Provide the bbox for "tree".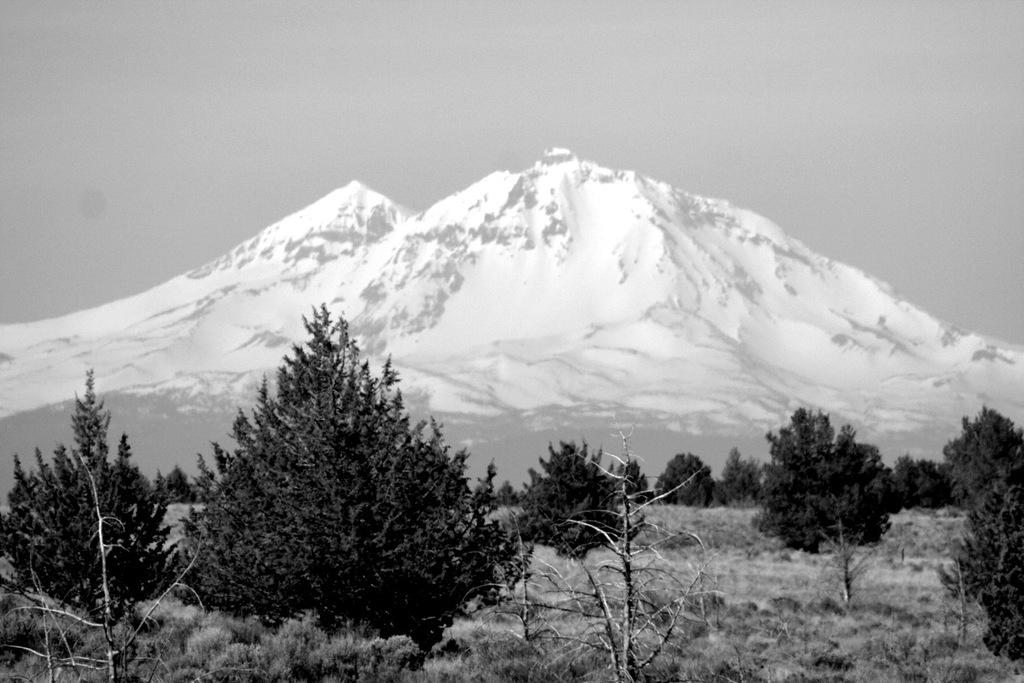
bbox=(944, 394, 1023, 499).
